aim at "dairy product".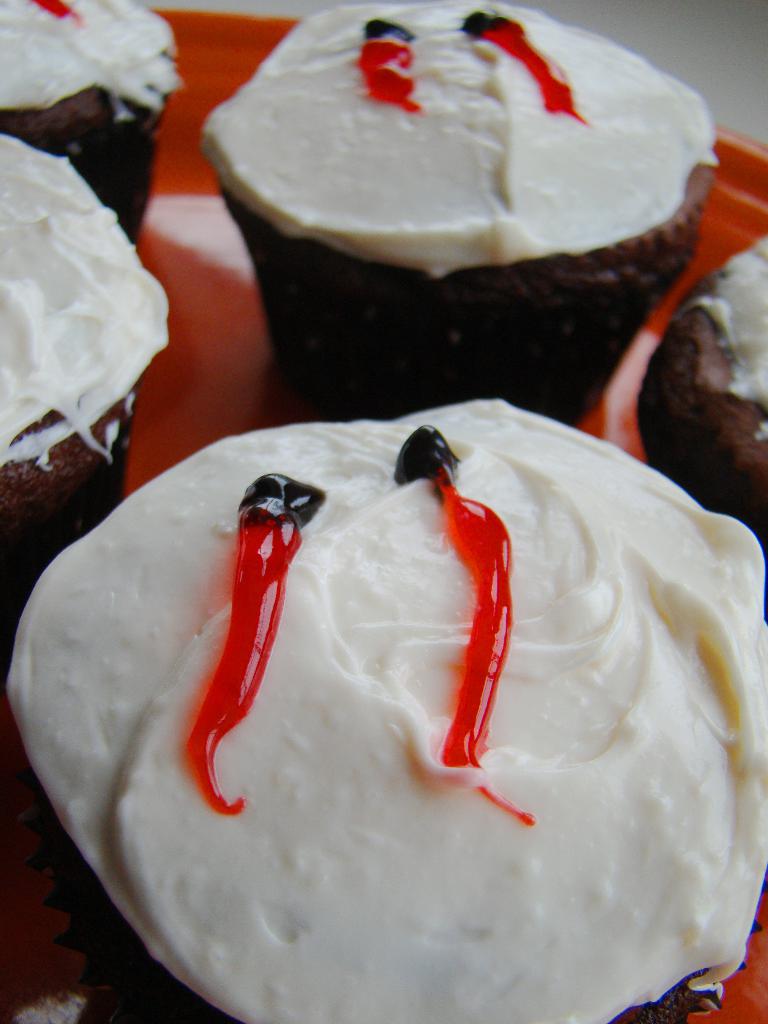
Aimed at (left=227, top=0, right=698, bottom=274).
